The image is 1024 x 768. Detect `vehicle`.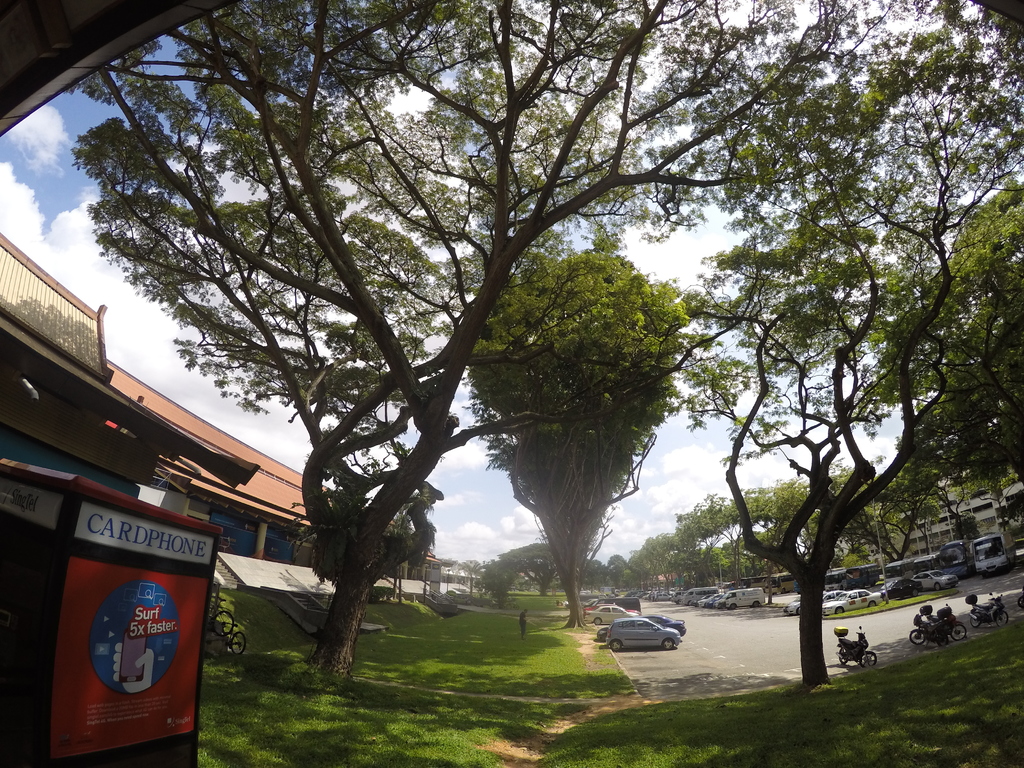
Detection: (586,614,685,636).
